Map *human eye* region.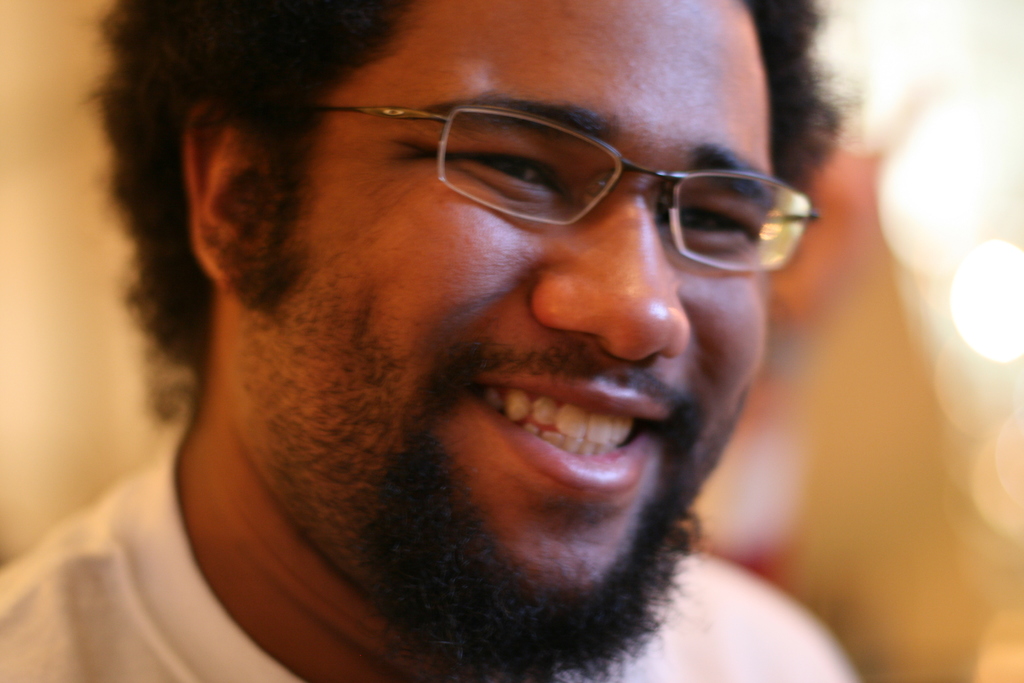
Mapped to 653, 198, 765, 249.
